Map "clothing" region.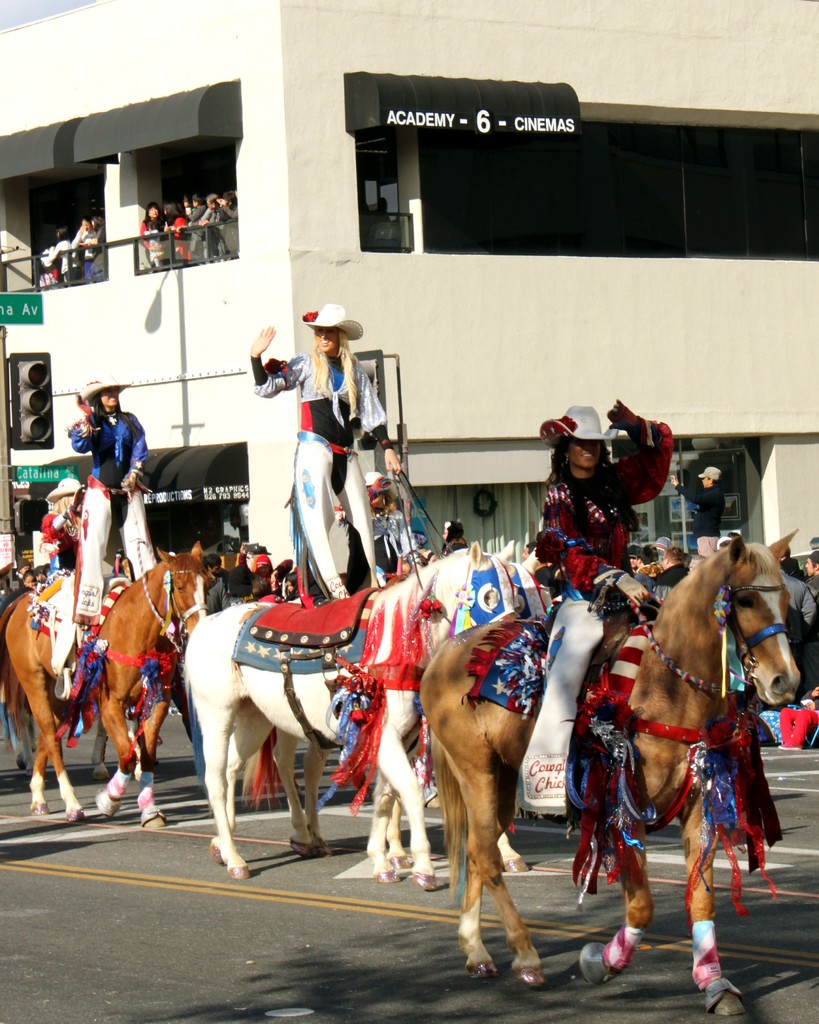
Mapped to [78, 421, 132, 627].
